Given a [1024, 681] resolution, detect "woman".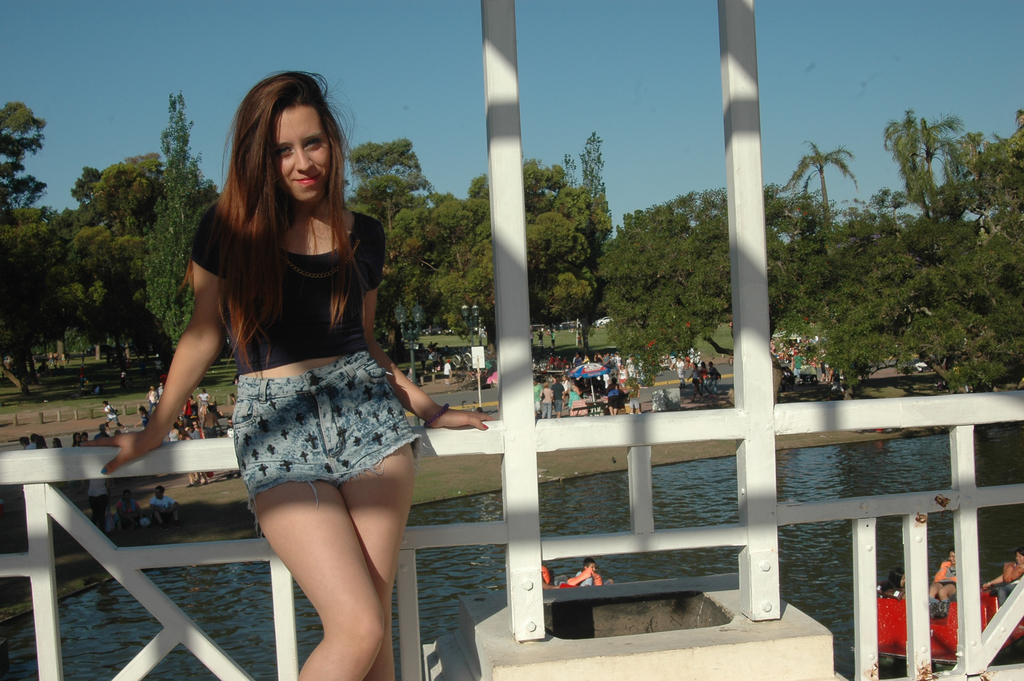
(977,545,1023,615).
